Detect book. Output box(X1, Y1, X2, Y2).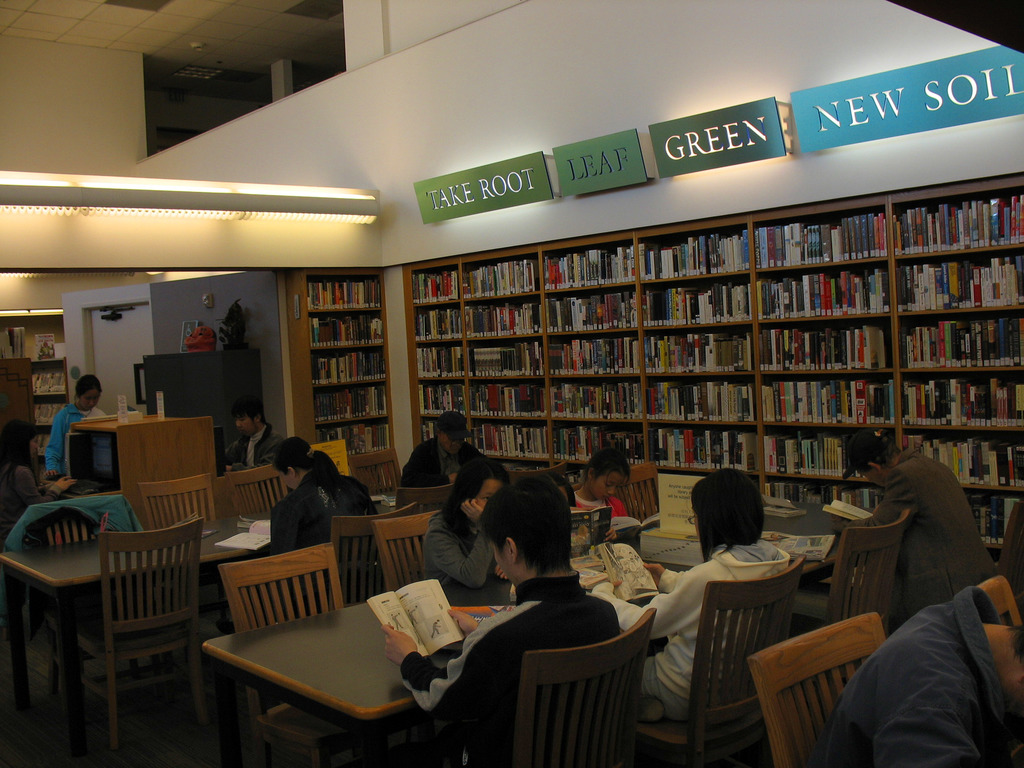
box(365, 578, 470, 657).
